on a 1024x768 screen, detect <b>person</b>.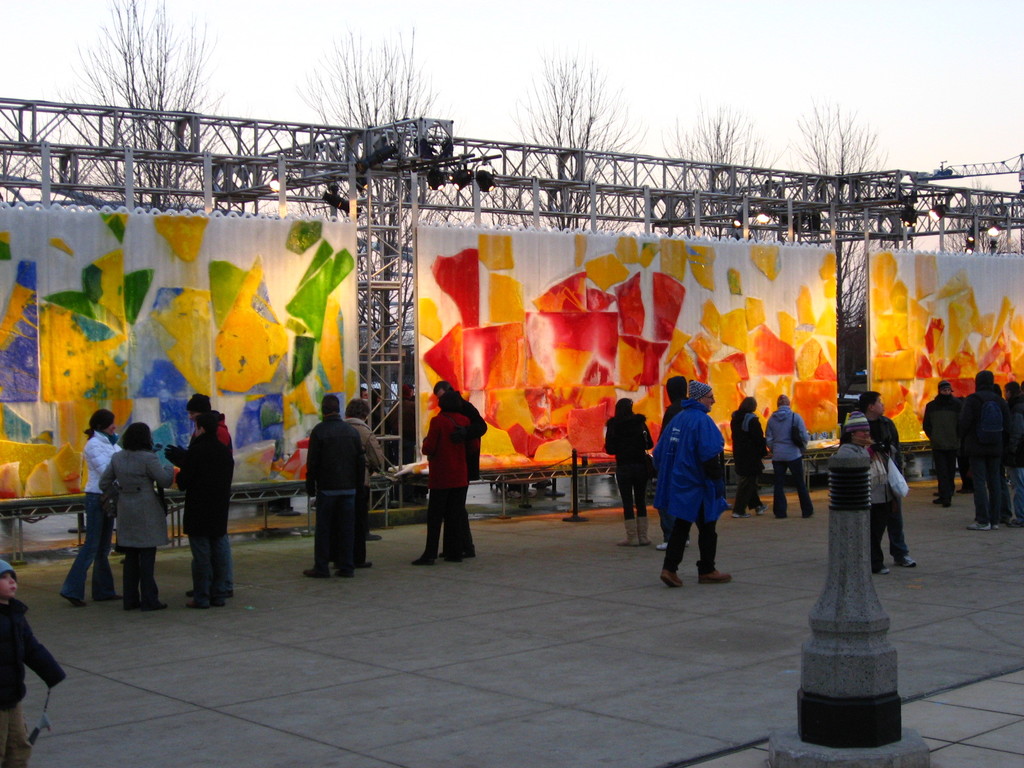
[306,397,361,578].
